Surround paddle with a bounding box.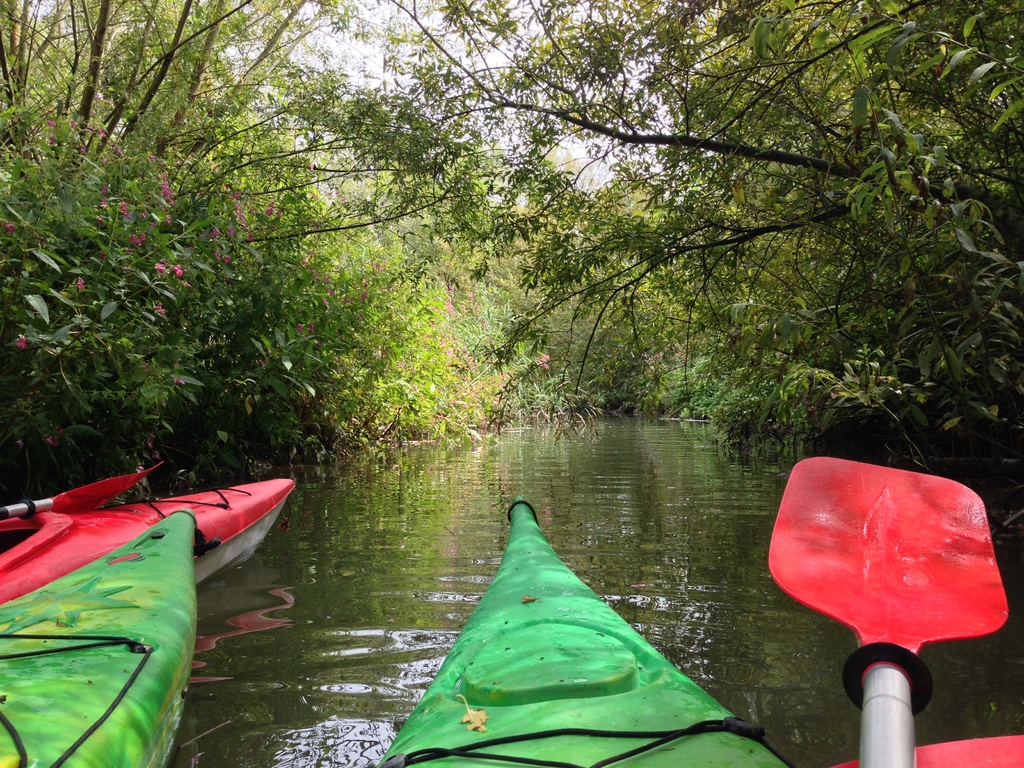
(left=767, top=458, right=1011, bottom=764).
